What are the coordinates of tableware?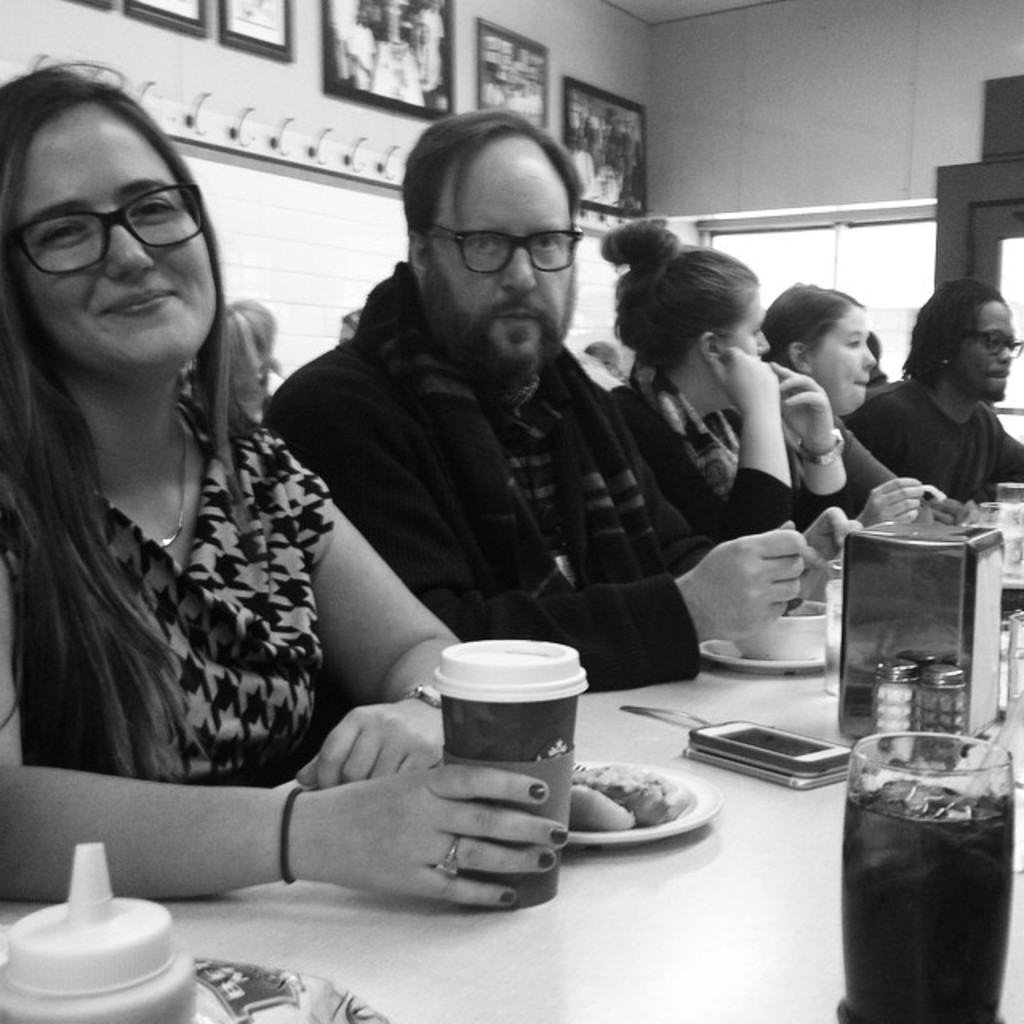
box=[618, 702, 712, 728].
